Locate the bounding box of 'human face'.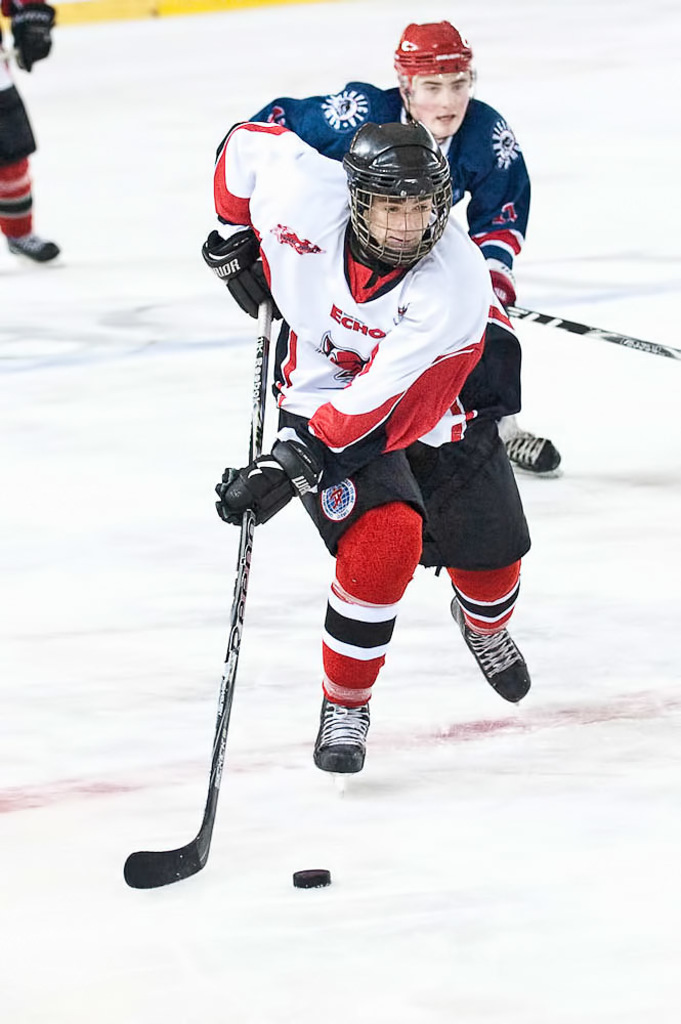
Bounding box: select_region(366, 196, 432, 250).
